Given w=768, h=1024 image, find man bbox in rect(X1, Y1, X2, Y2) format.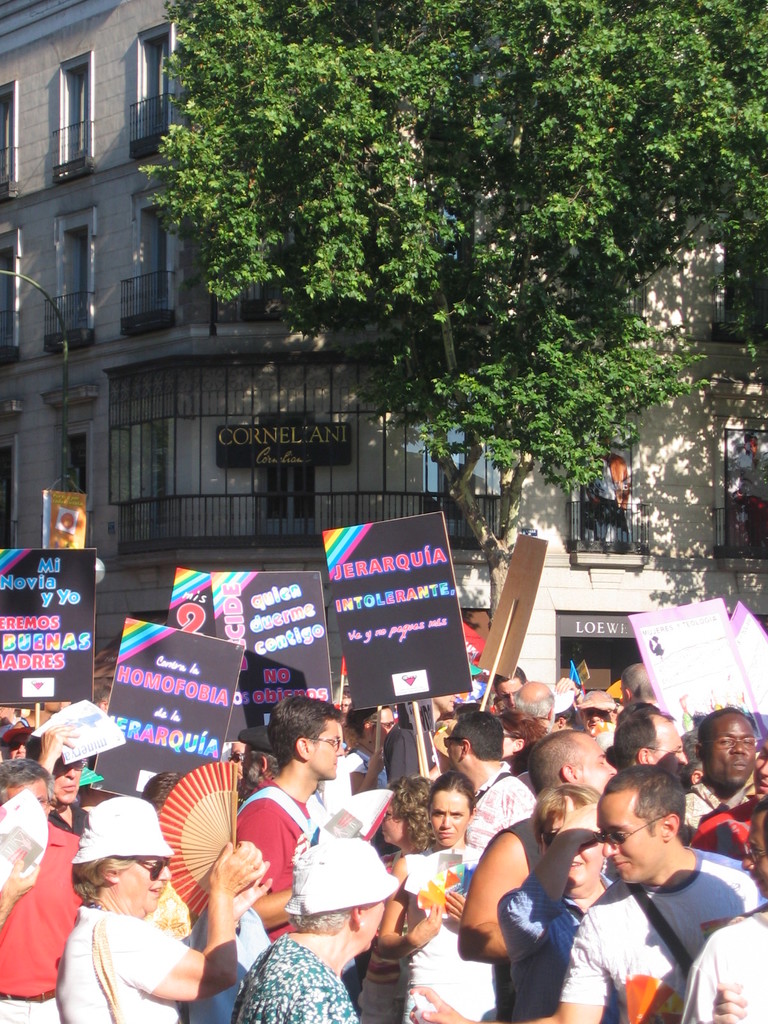
rect(753, 738, 767, 801).
